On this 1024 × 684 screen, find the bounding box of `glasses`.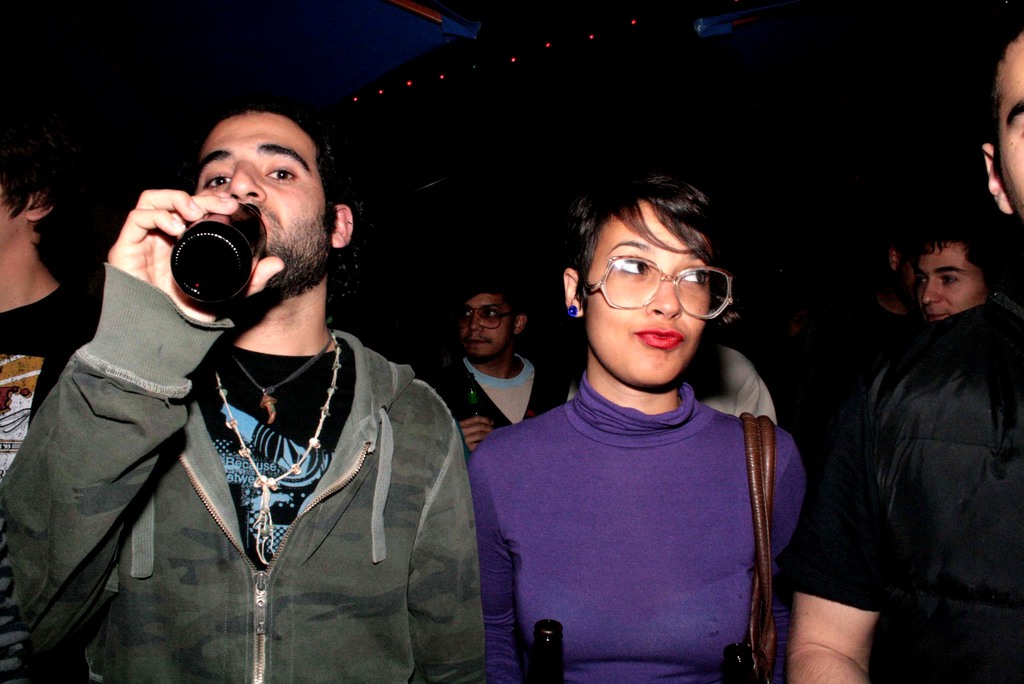
Bounding box: select_region(572, 250, 740, 329).
